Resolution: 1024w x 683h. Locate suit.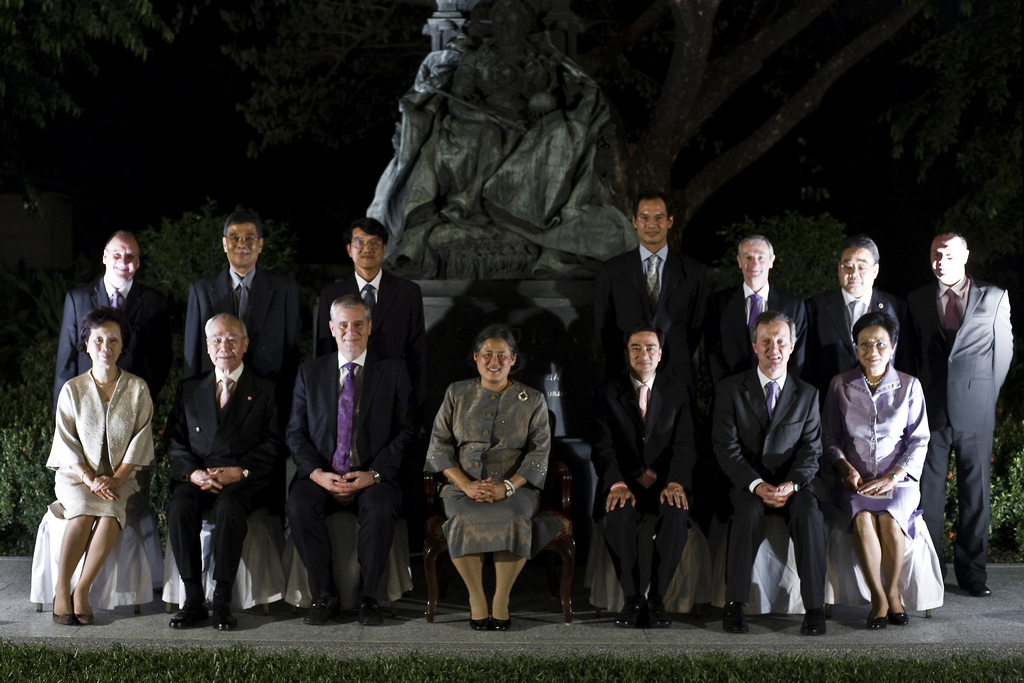
region(909, 276, 1020, 589).
